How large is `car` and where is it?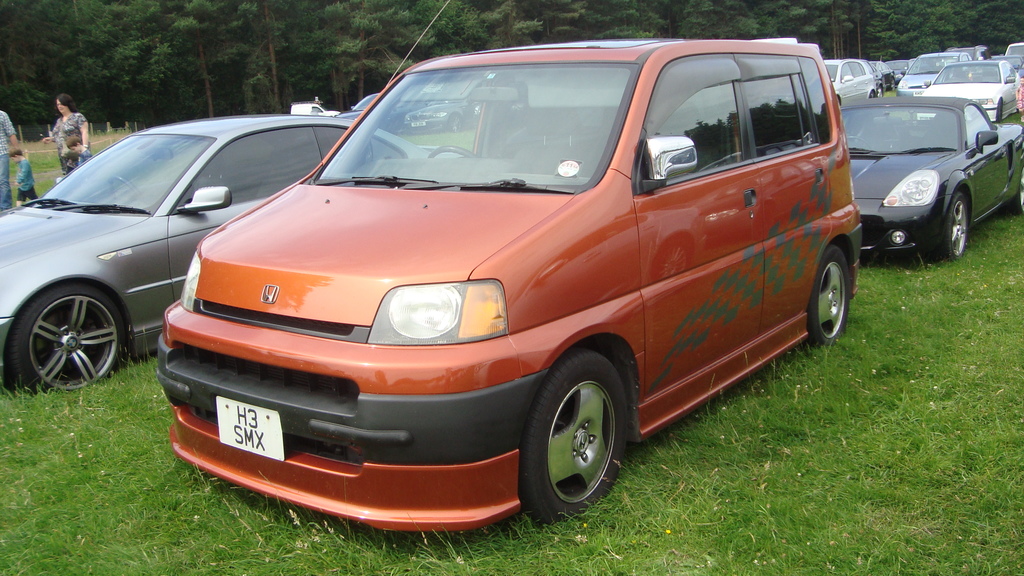
Bounding box: 893:54:908:84.
